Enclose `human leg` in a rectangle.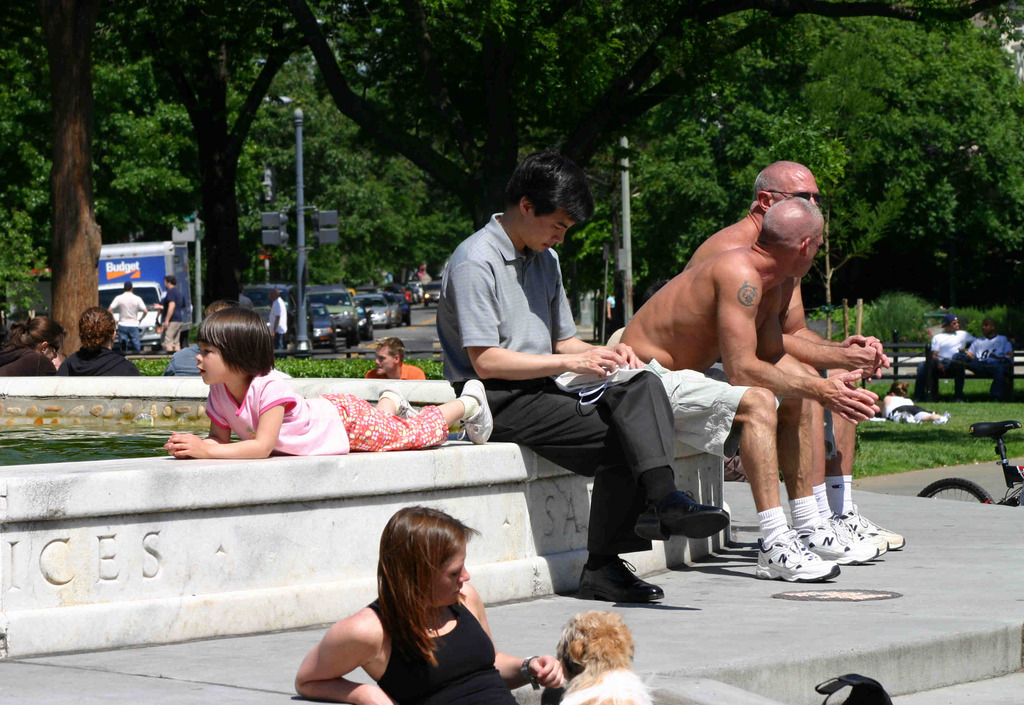
(321,380,493,449).
